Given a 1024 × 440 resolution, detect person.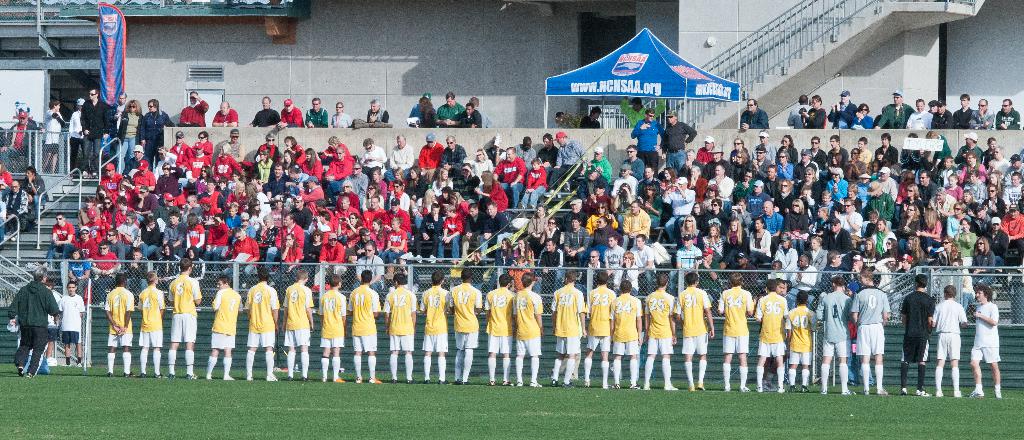
box=[618, 94, 666, 130].
